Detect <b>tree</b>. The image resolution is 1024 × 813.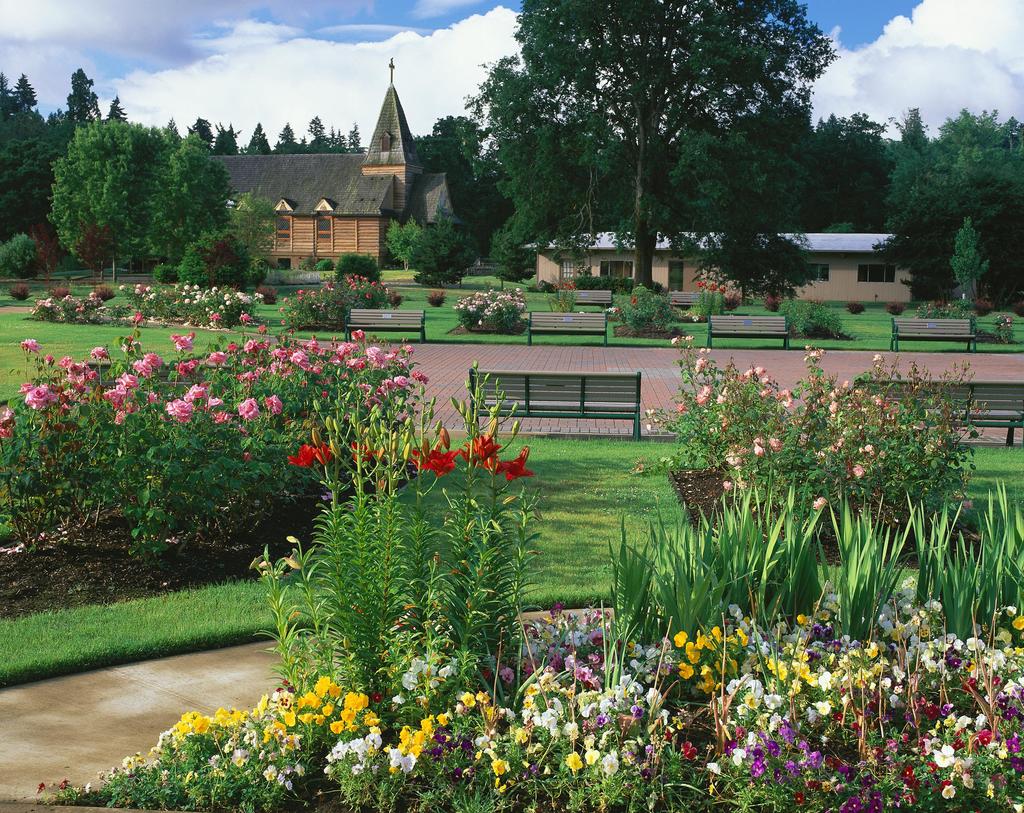
881, 104, 960, 265.
